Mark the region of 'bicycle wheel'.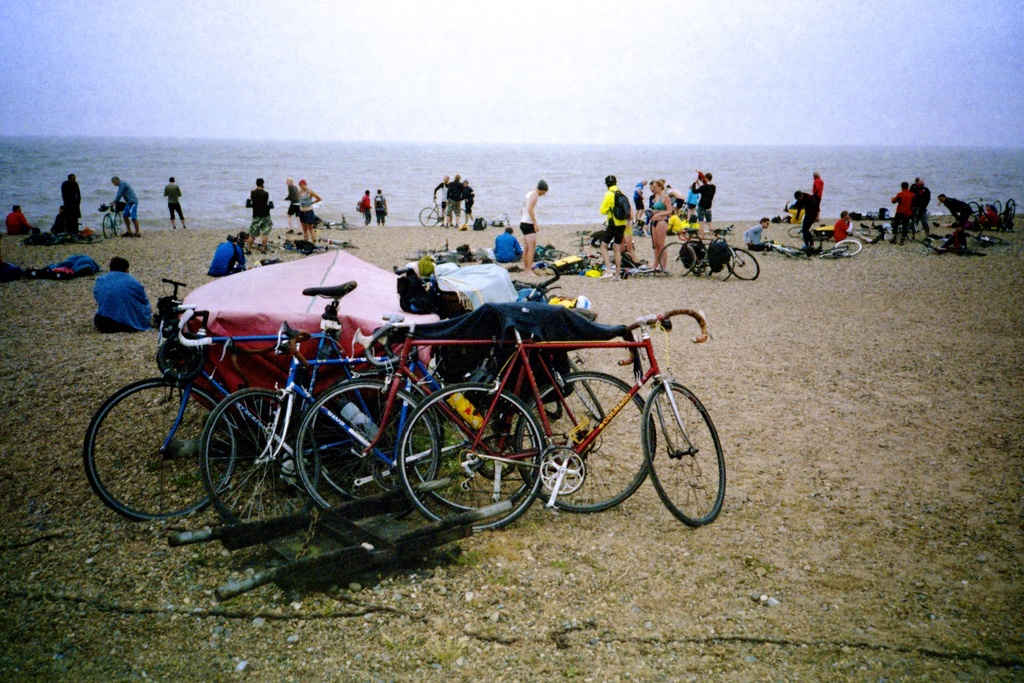
Region: l=89, t=370, r=239, b=539.
